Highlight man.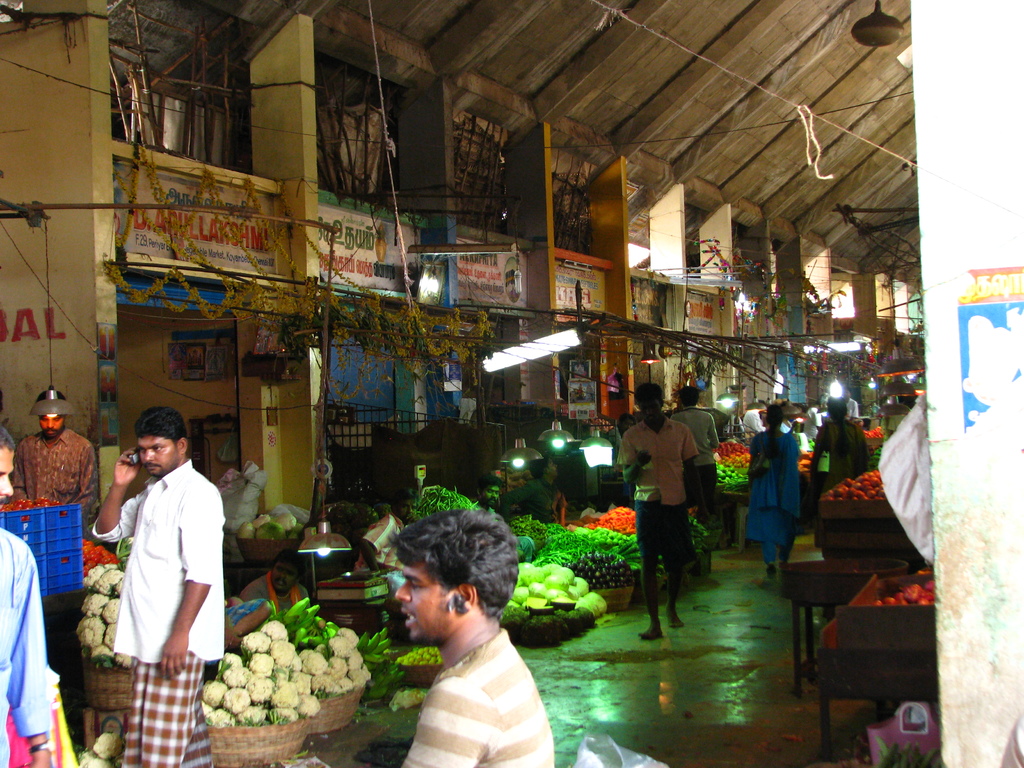
Highlighted region: pyautogui.locateOnScreen(345, 499, 415, 573).
